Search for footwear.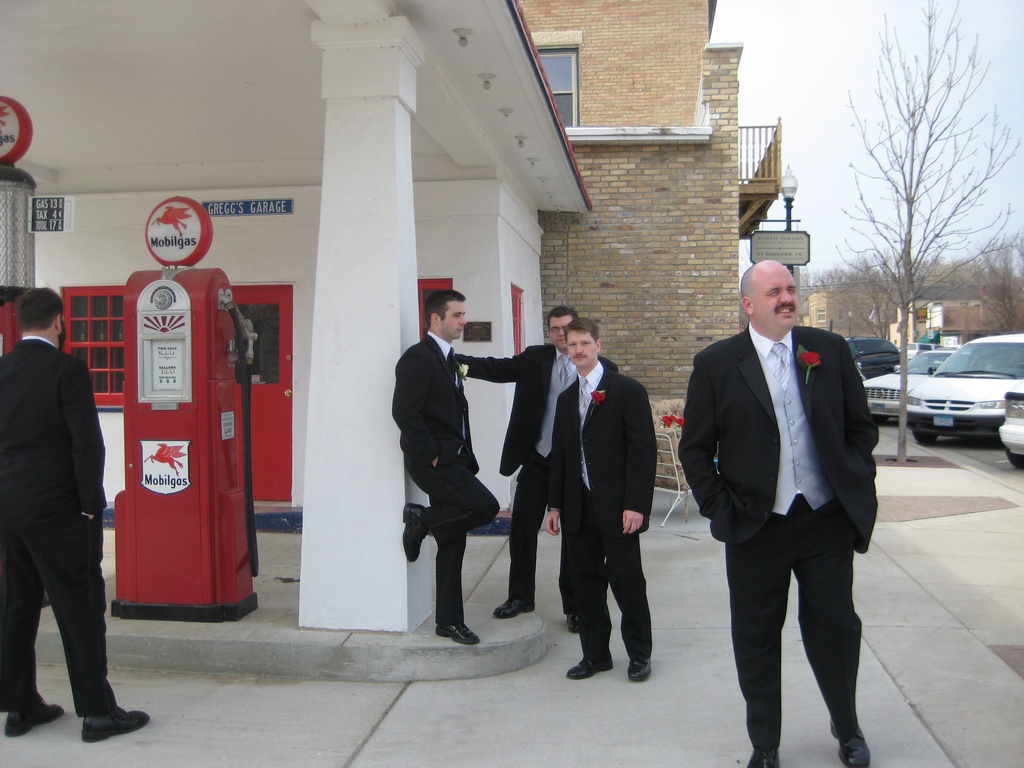
Found at [x1=564, y1=609, x2=578, y2=632].
